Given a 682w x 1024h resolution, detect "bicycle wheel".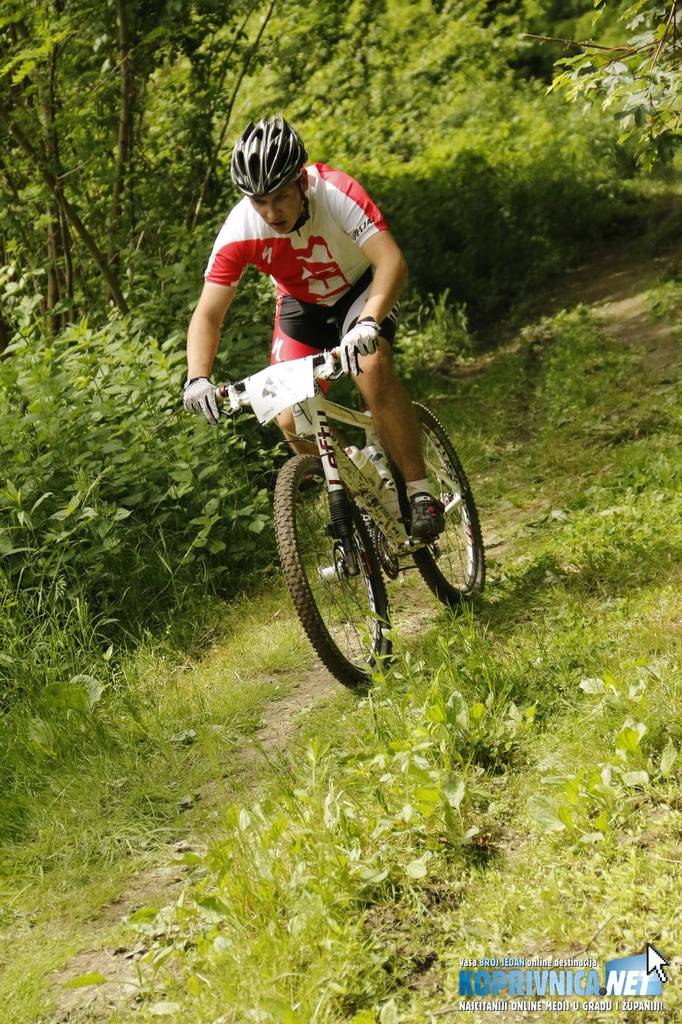
<region>391, 399, 486, 609</region>.
